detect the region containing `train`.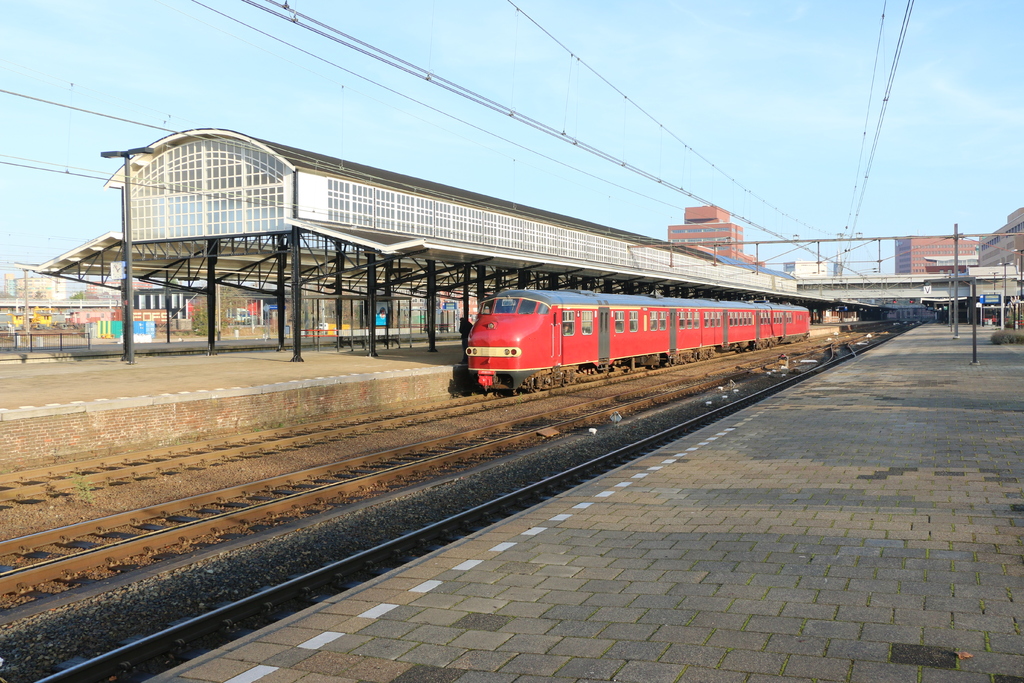
466, 289, 811, 395.
